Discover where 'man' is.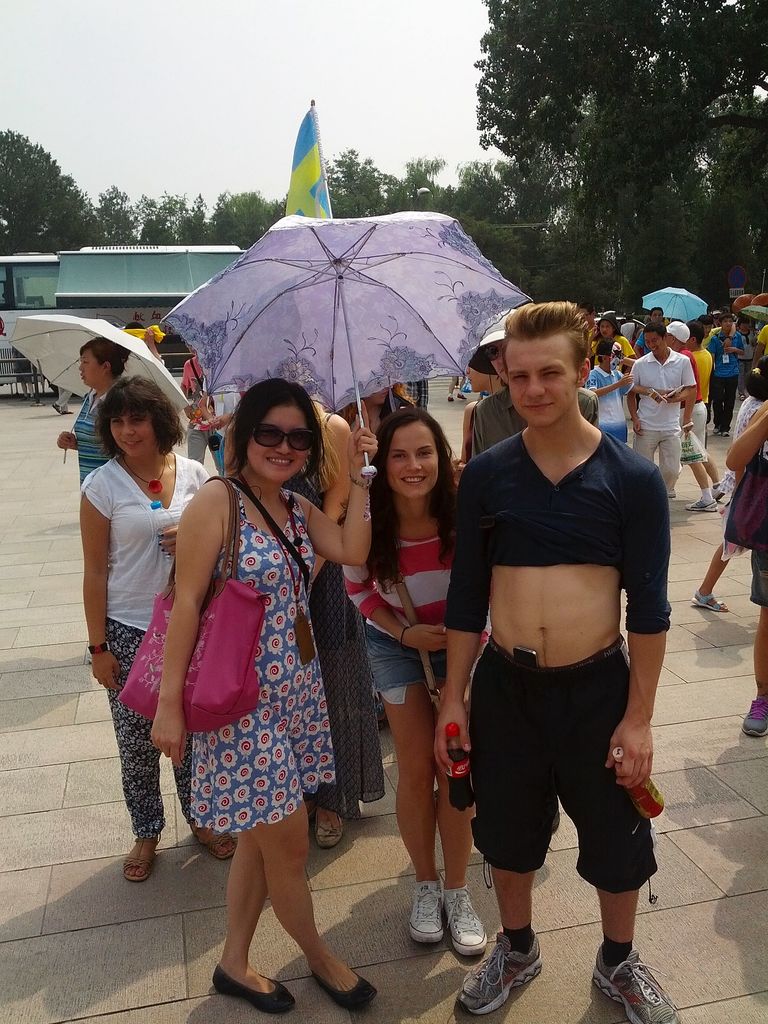
Discovered at Rect(472, 308, 597, 457).
